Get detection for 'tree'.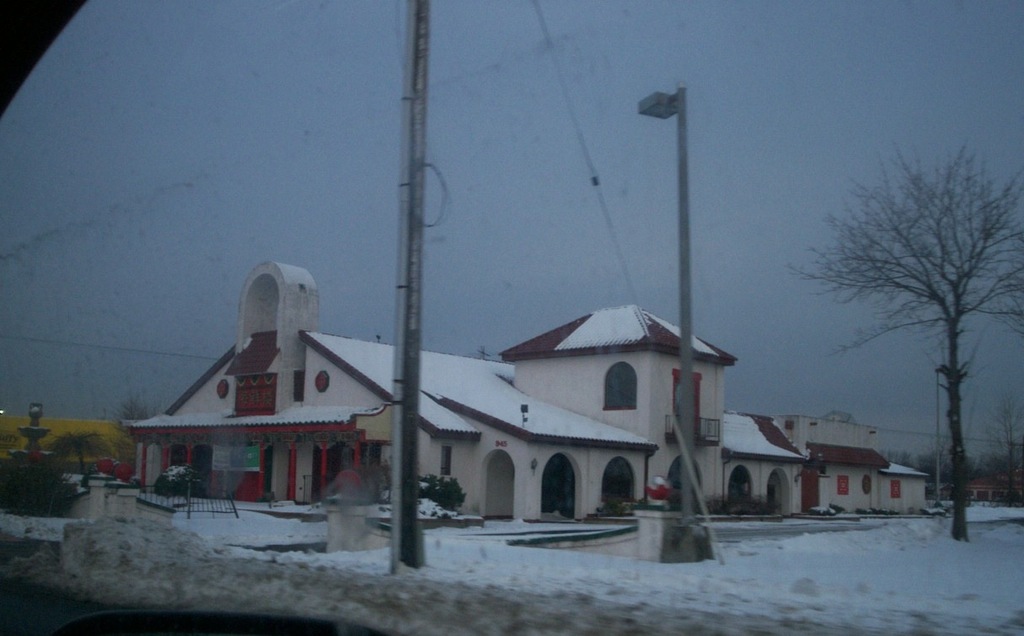
Detection: select_region(784, 143, 1023, 537).
